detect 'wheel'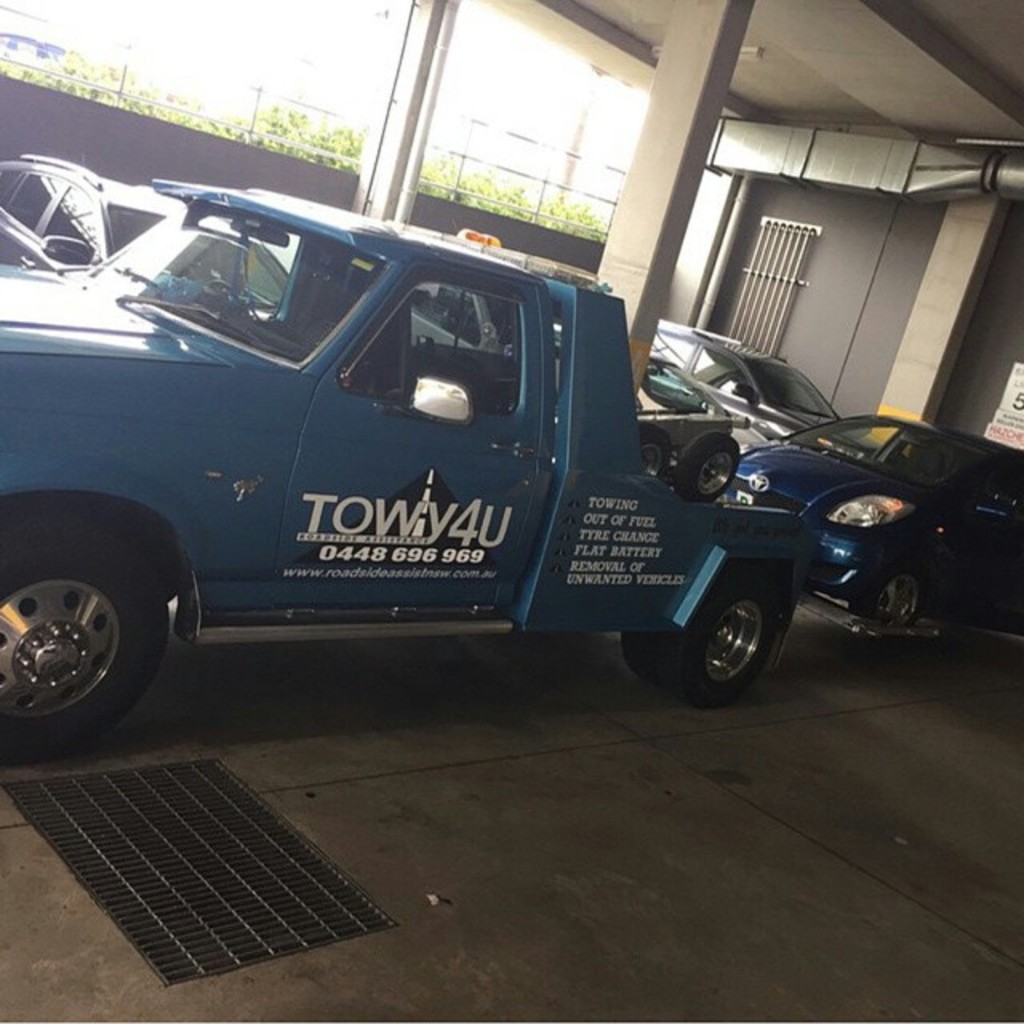
[635,424,675,475]
